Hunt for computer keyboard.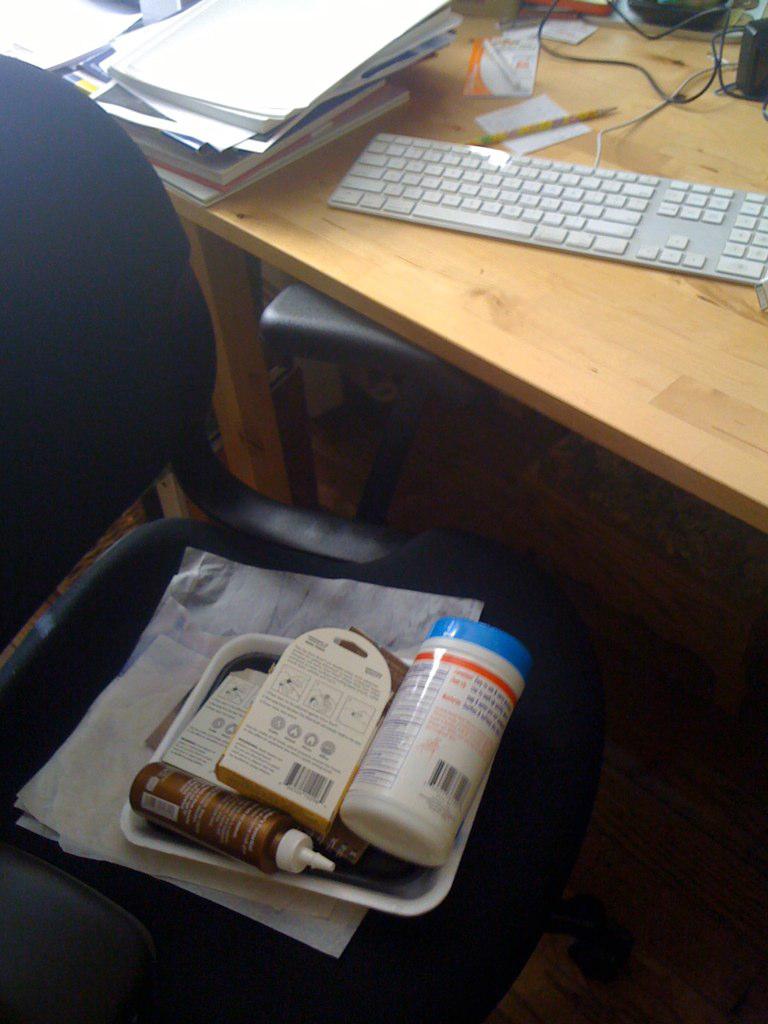
Hunted down at (left=330, top=57, right=767, bottom=286).
